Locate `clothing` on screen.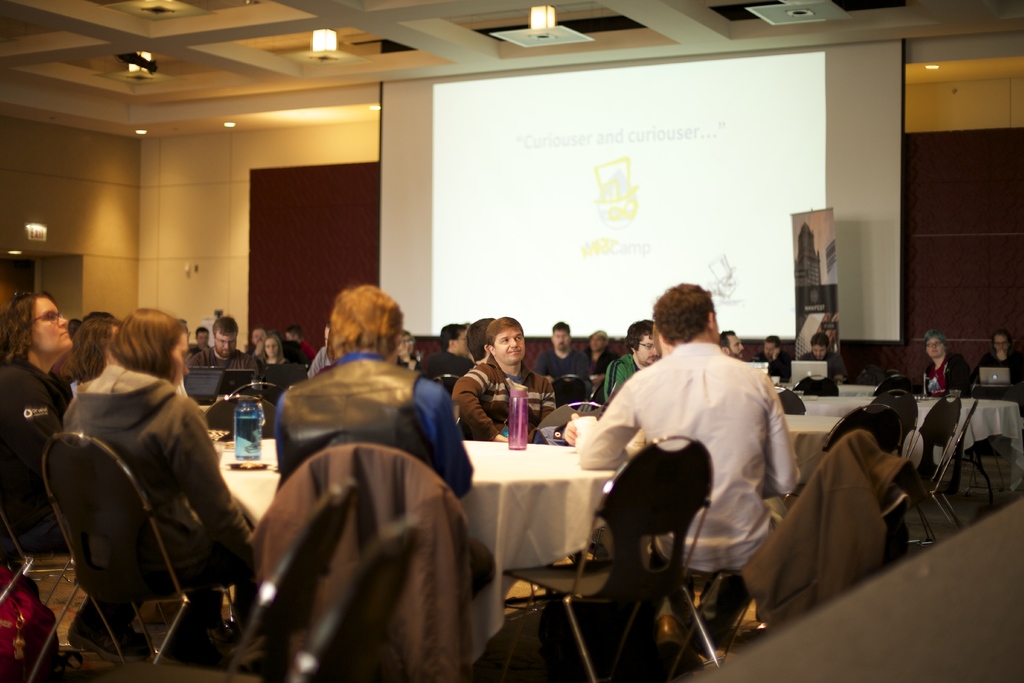
On screen at region(265, 335, 477, 503).
